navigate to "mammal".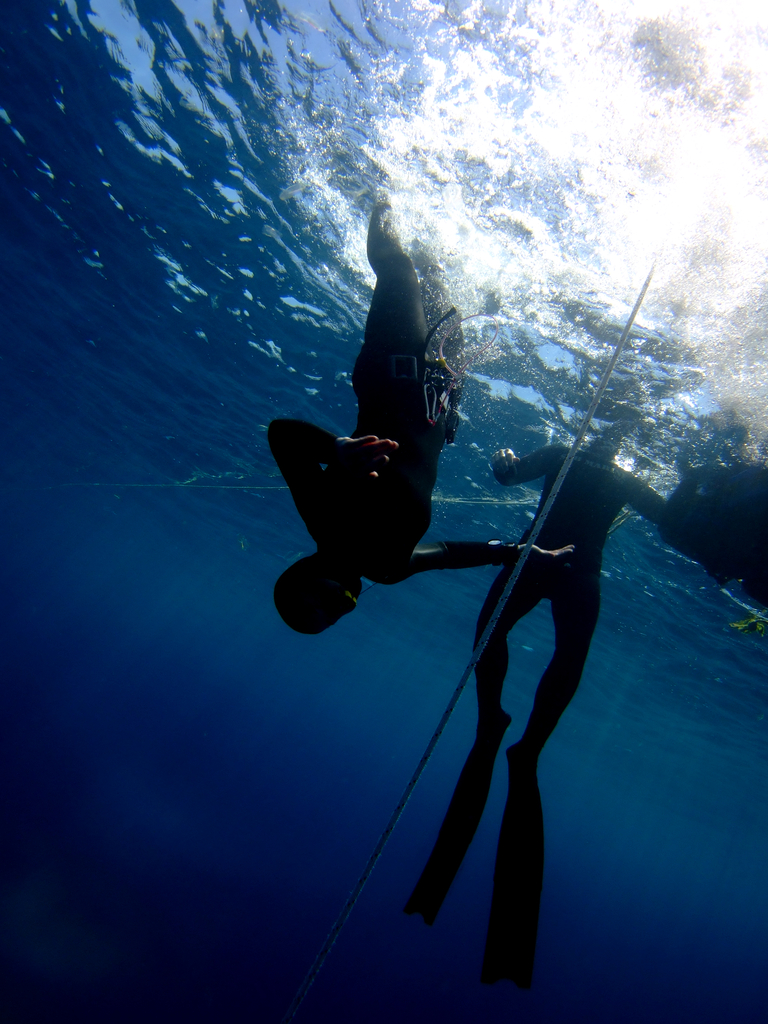
Navigation target: (left=468, top=417, right=708, bottom=760).
